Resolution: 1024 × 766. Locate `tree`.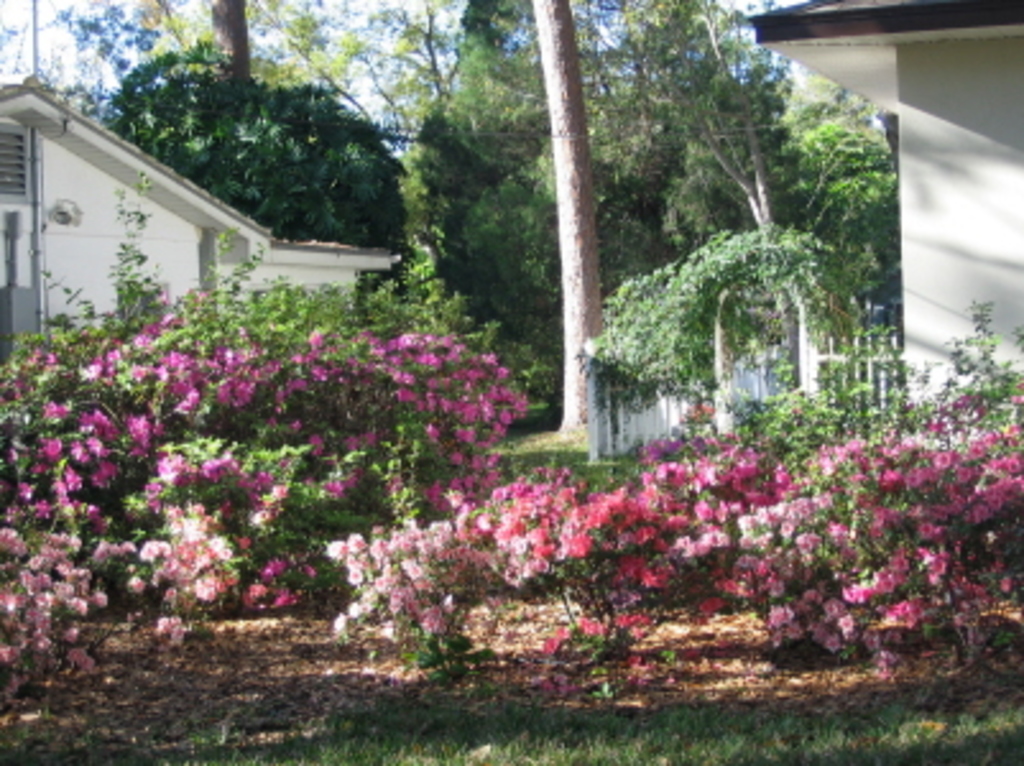
(426, 13, 689, 391).
